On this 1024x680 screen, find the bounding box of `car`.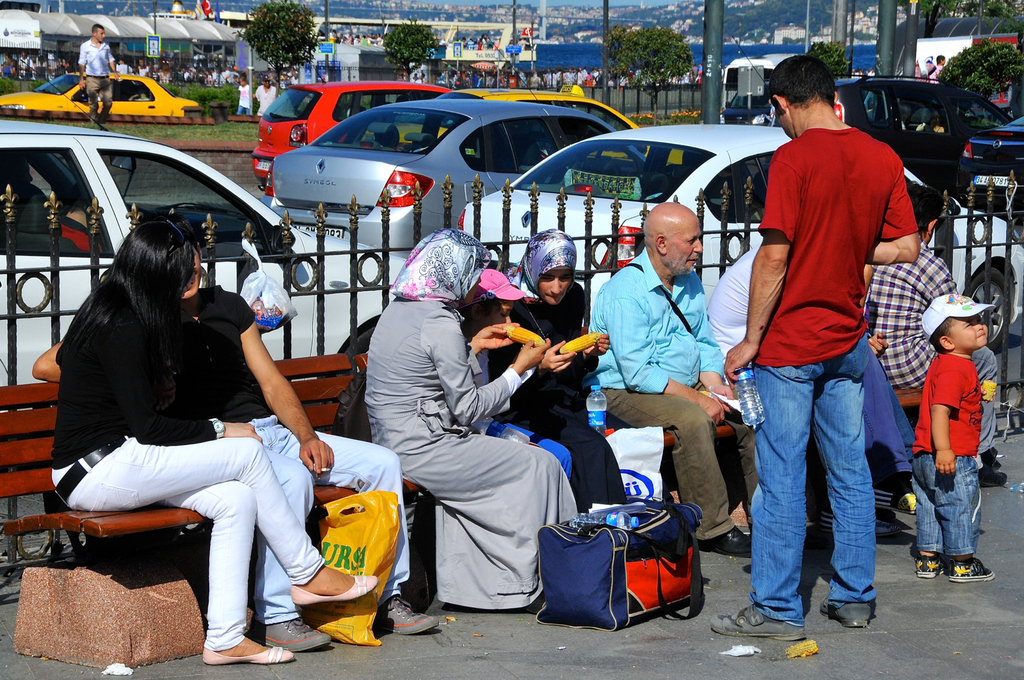
Bounding box: <bbox>451, 121, 1023, 349</bbox>.
